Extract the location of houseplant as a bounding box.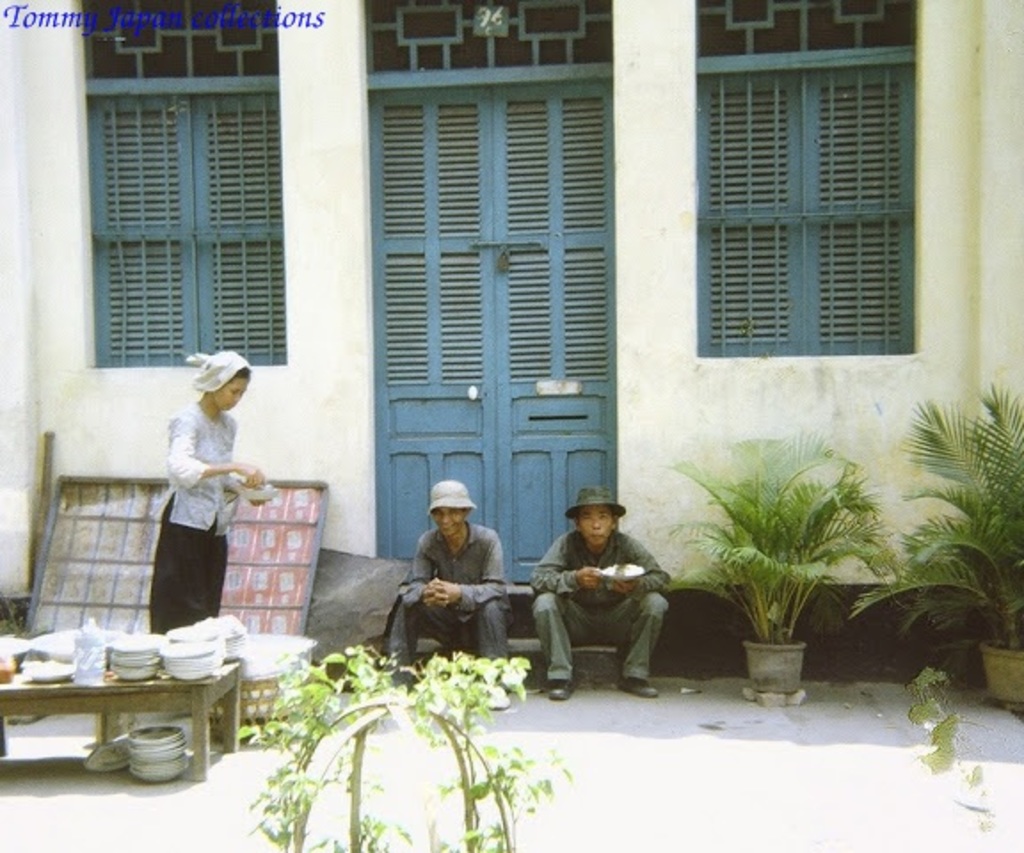
Rect(252, 622, 542, 851).
